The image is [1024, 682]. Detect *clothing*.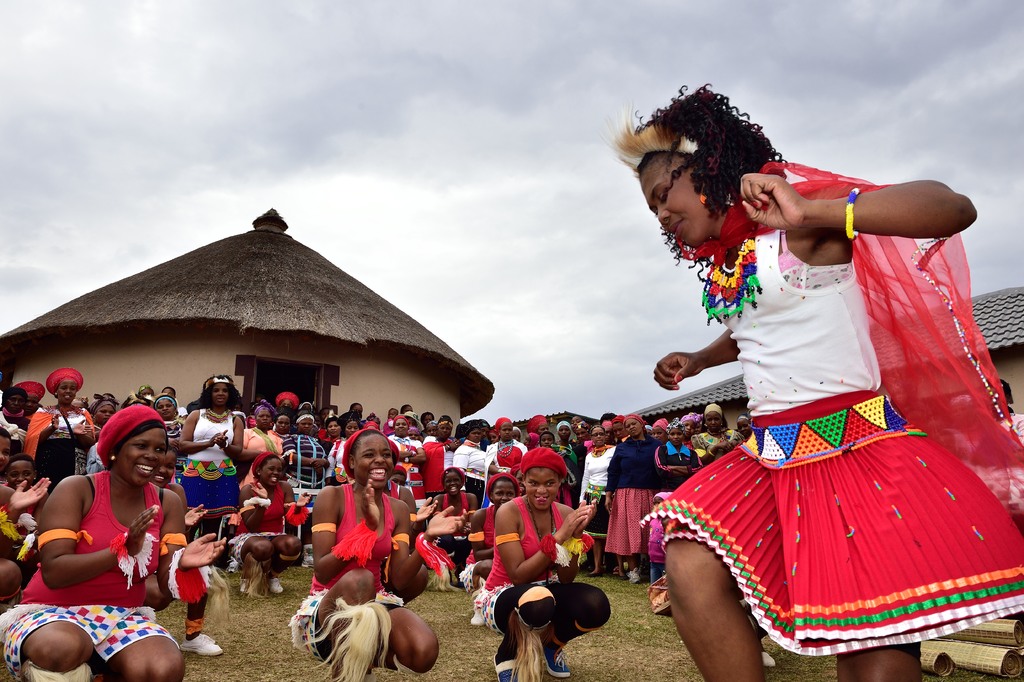
Detection: Rect(285, 433, 328, 514).
